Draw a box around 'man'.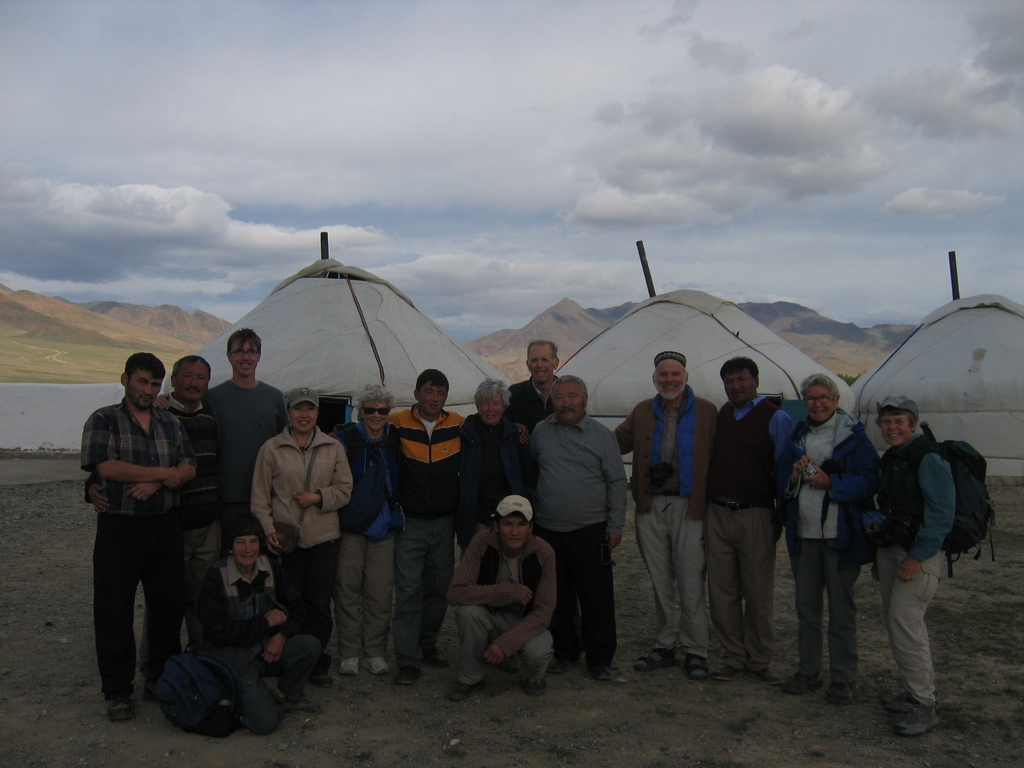
(left=614, top=348, right=722, bottom=678).
